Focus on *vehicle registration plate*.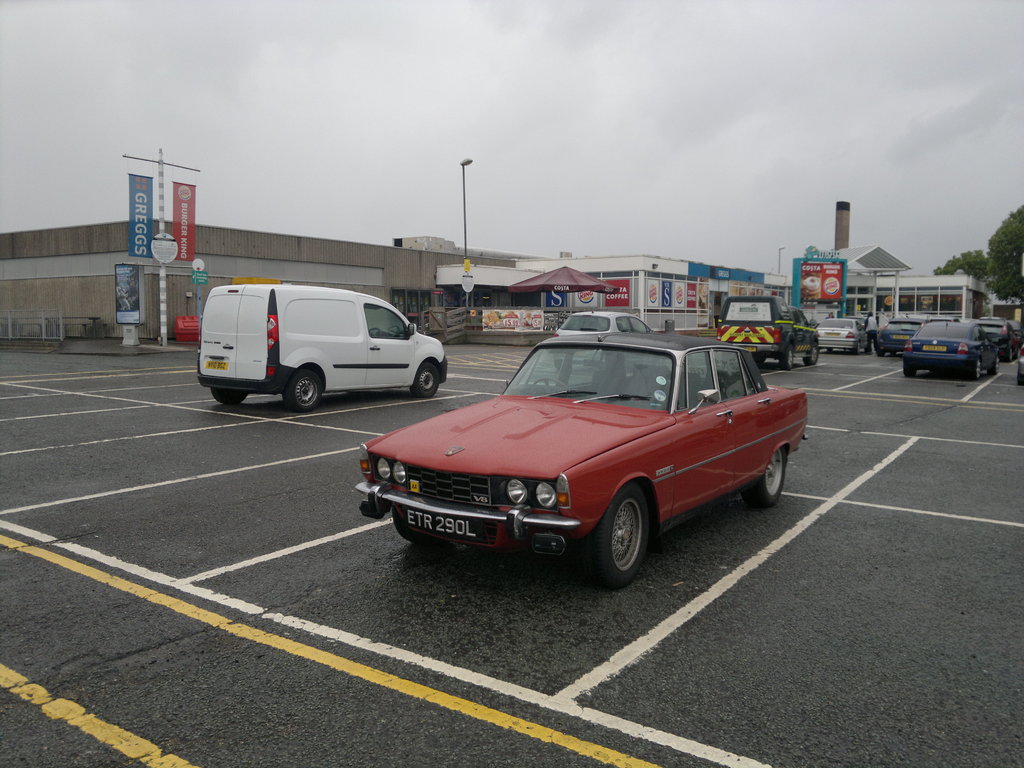
Focused at 915:340:945:354.
